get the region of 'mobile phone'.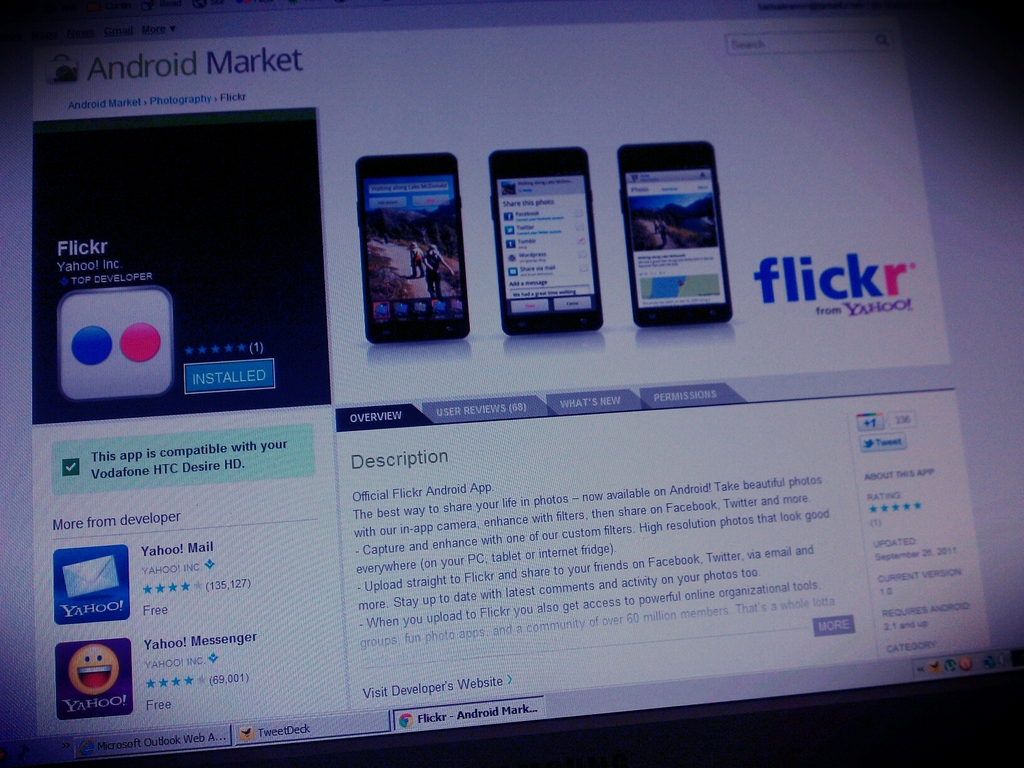
region(485, 145, 603, 336).
